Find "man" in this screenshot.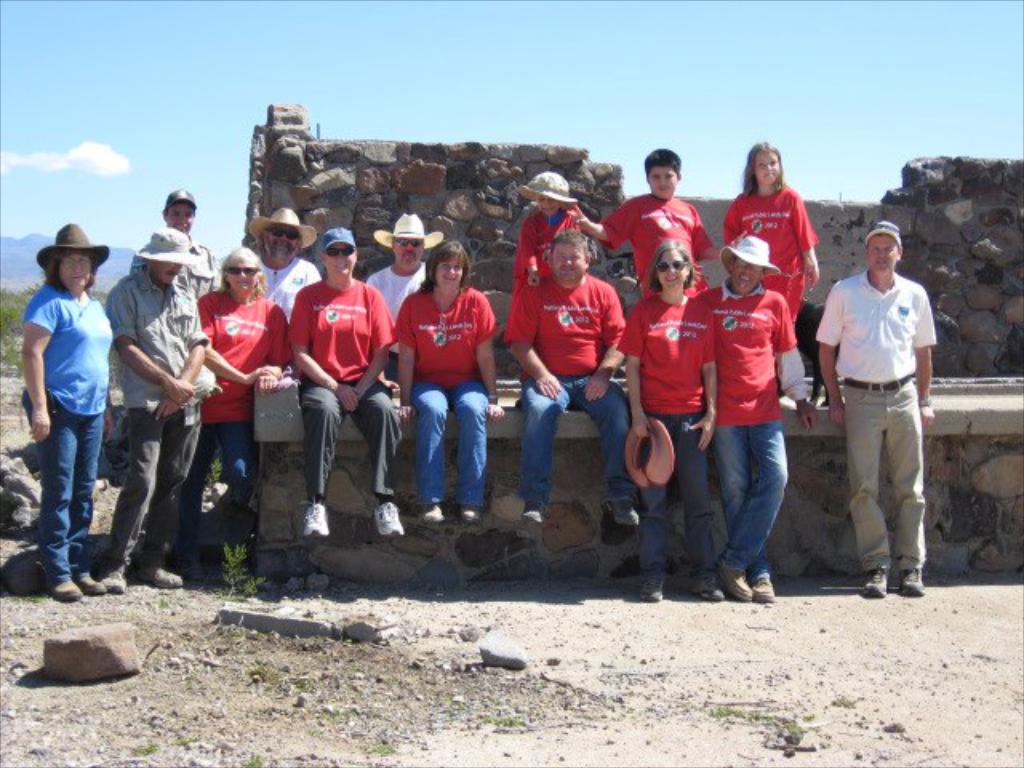
The bounding box for "man" is select_region(365, 214, 442, 379).
